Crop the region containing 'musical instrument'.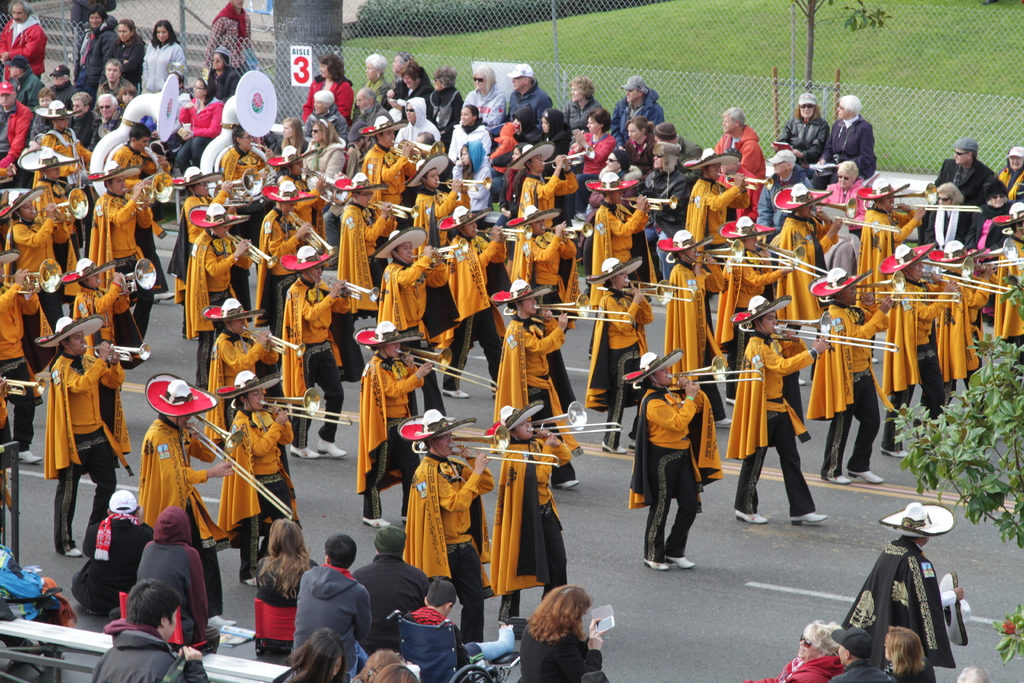
Crop region: BBox(594, 264, 691, 311).
